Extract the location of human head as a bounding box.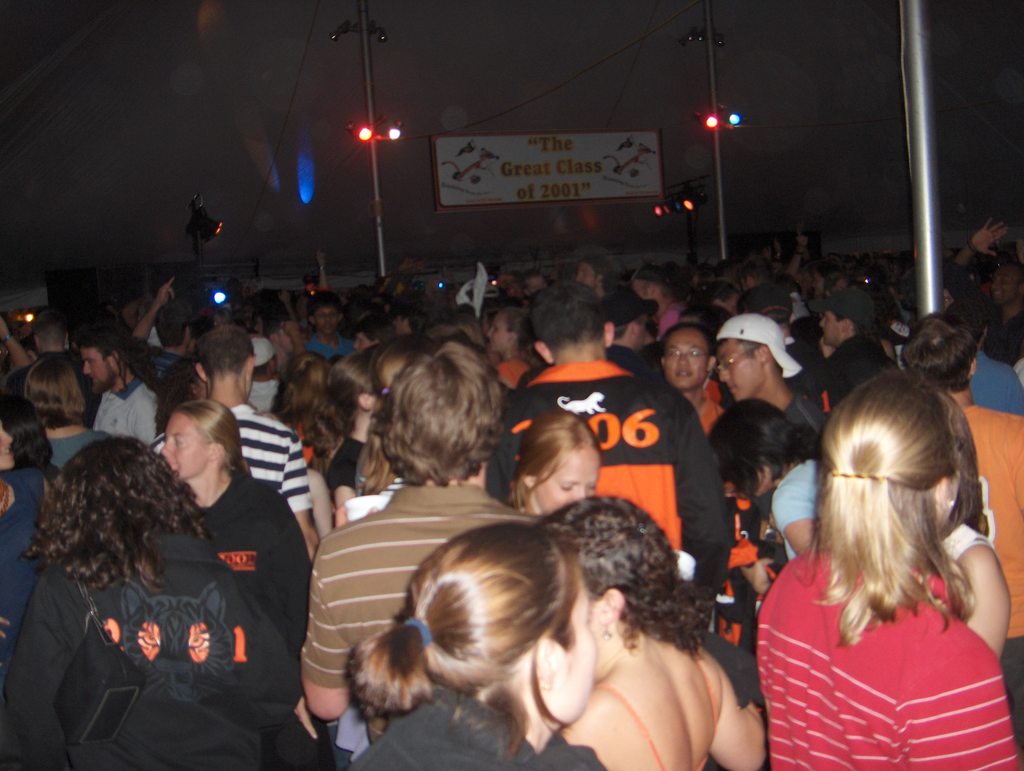
548/492/678/660.
